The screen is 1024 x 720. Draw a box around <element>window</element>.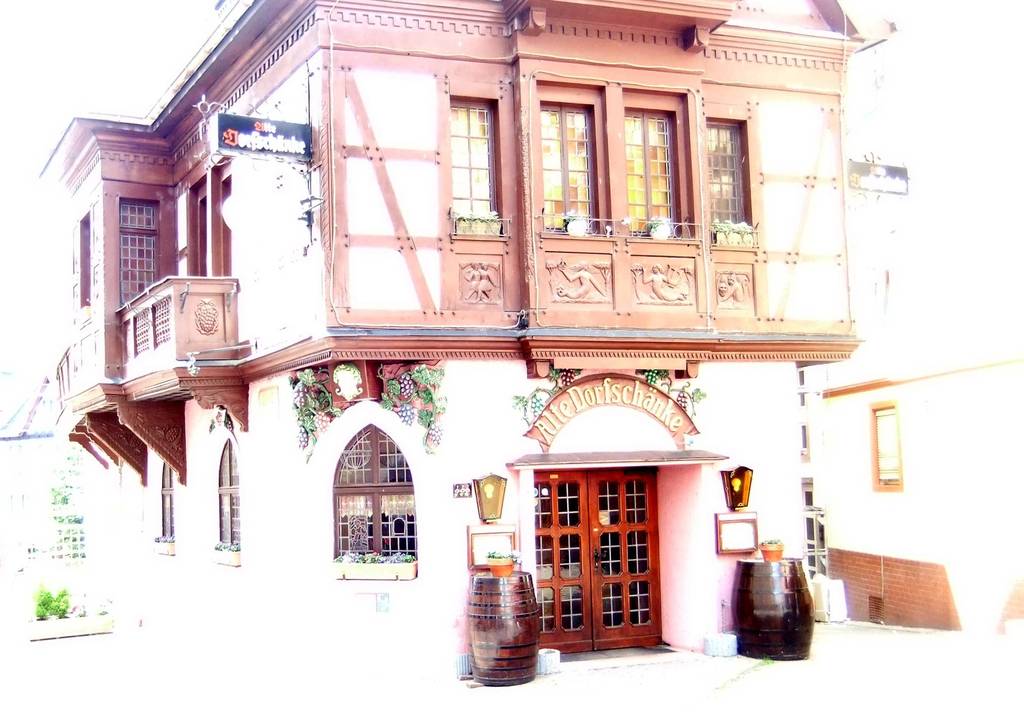
{"left": 712, "top": 118, "right": 759, "bottom": 232}.
